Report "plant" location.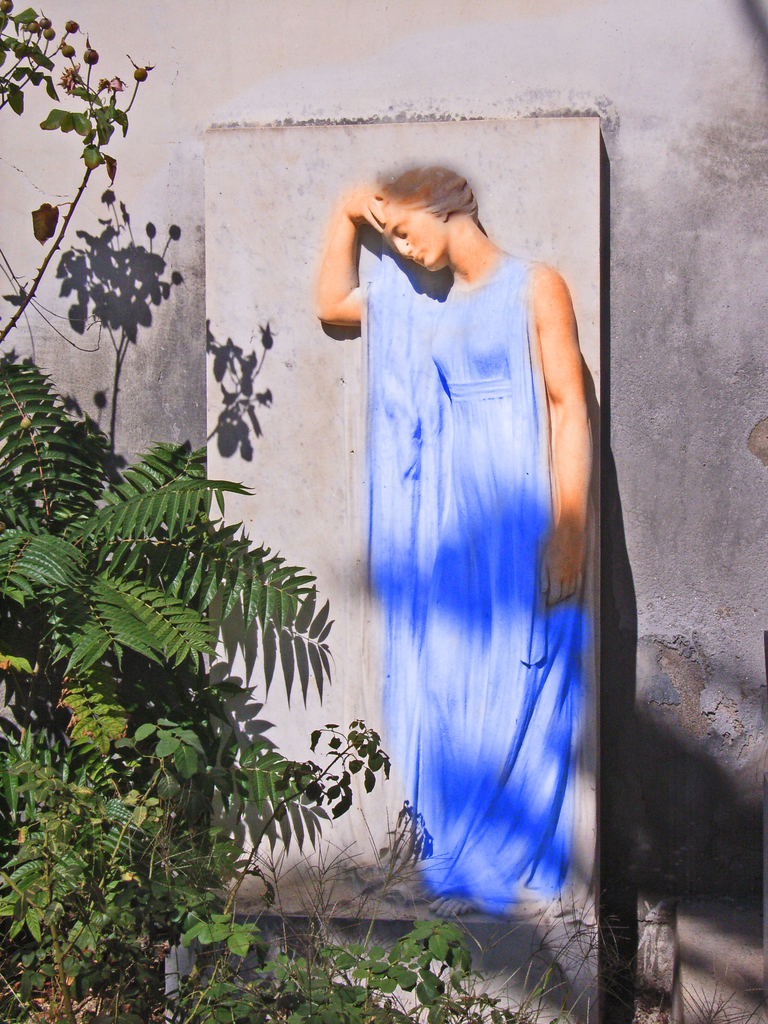
Report: x1=0, y1=710, x2=567, y2=1023.
